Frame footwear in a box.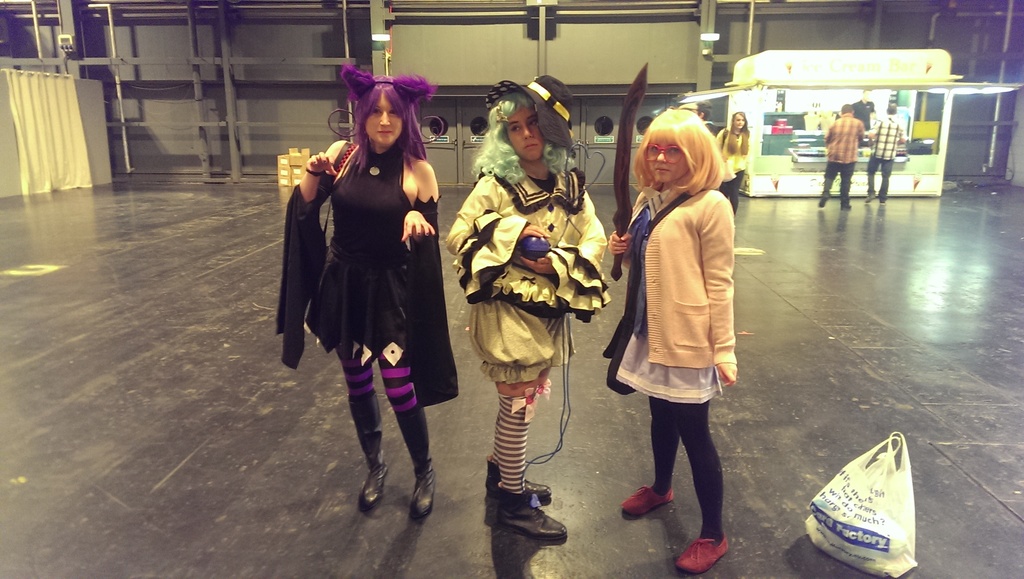
404,455,436,525.
